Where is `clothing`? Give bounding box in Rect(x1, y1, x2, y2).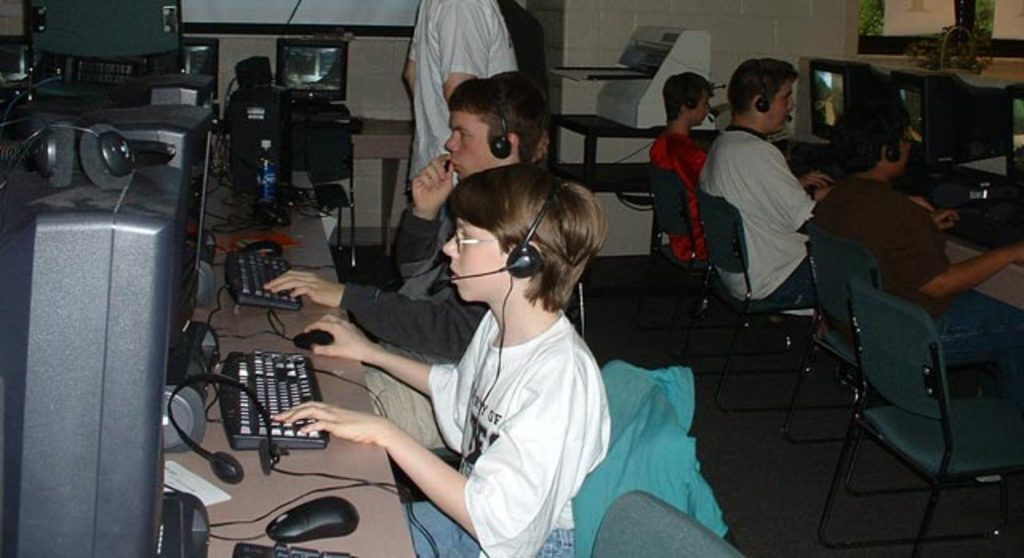
Rect(643, 134, 715, 267).
